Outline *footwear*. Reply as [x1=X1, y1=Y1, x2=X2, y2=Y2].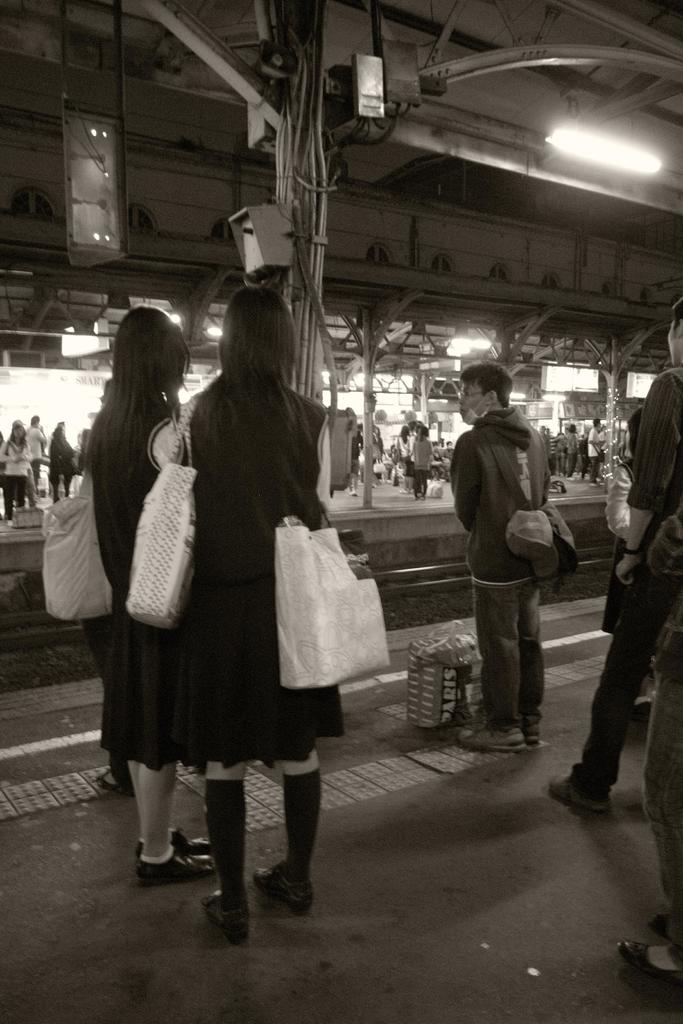
[x1=415, y1=494, x2=425, y2=499].
